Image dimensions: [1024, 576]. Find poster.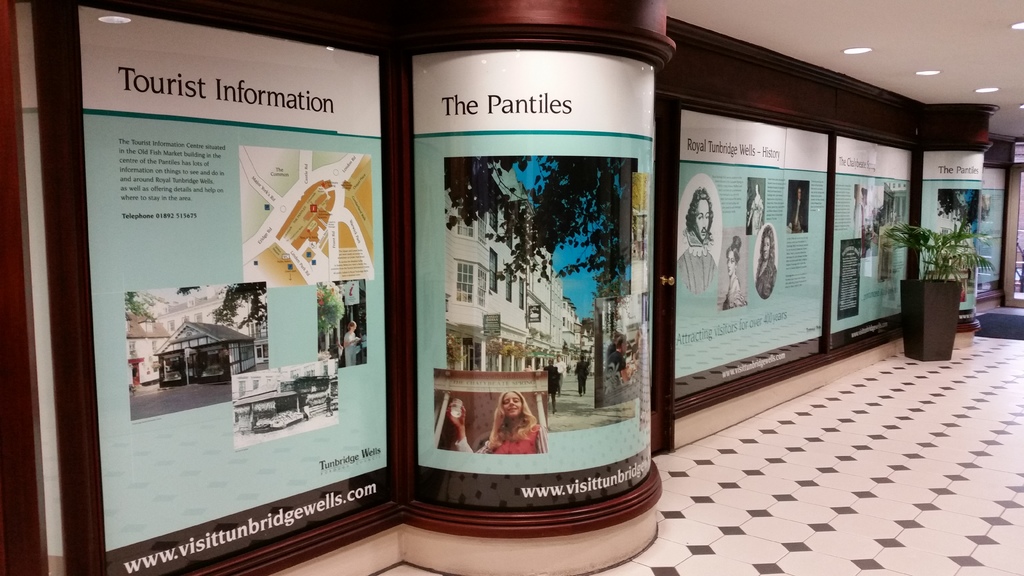
select_region(79, 8, 390, 574).
